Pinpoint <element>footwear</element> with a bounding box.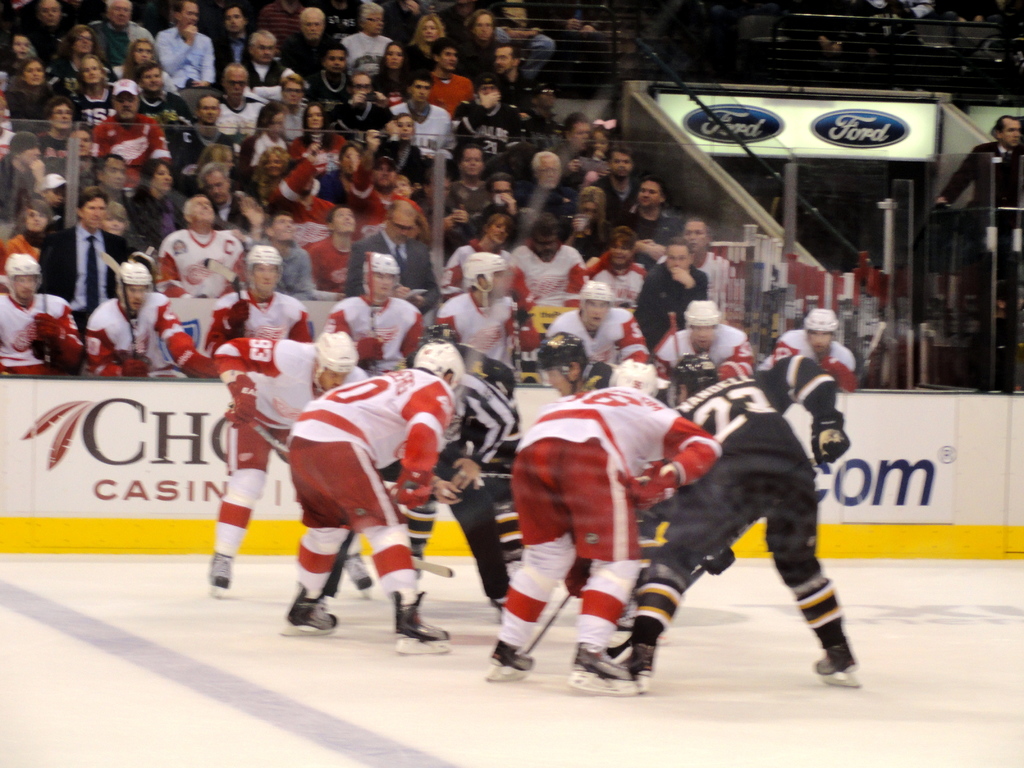
detection(398, 590, 449, 653).
